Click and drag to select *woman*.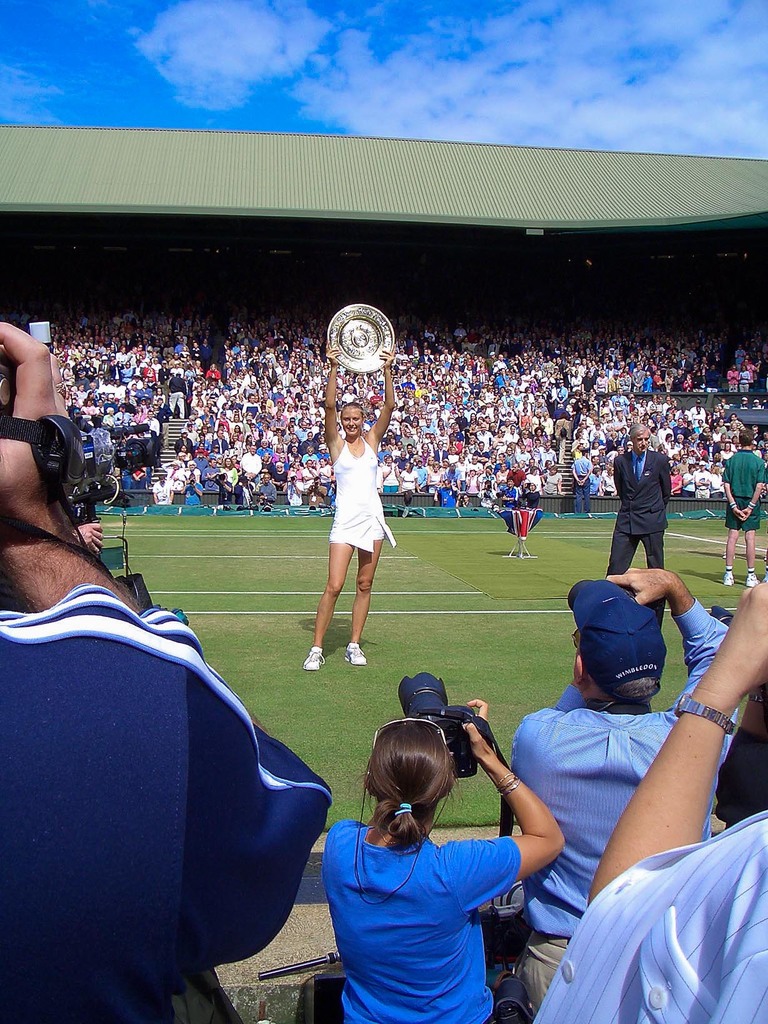
Selection: (x1=723, y1=443, x2=732, y2=460).
